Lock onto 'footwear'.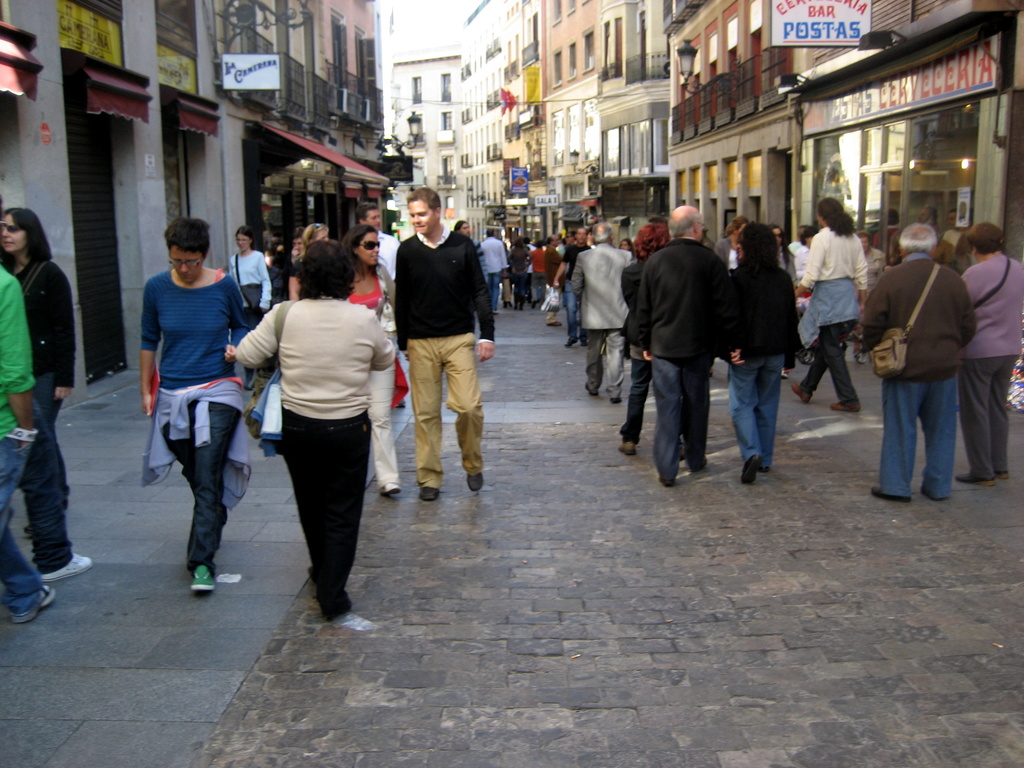
Locked: pyautogui.locateOnScreen(511, 303, 525, 311).
